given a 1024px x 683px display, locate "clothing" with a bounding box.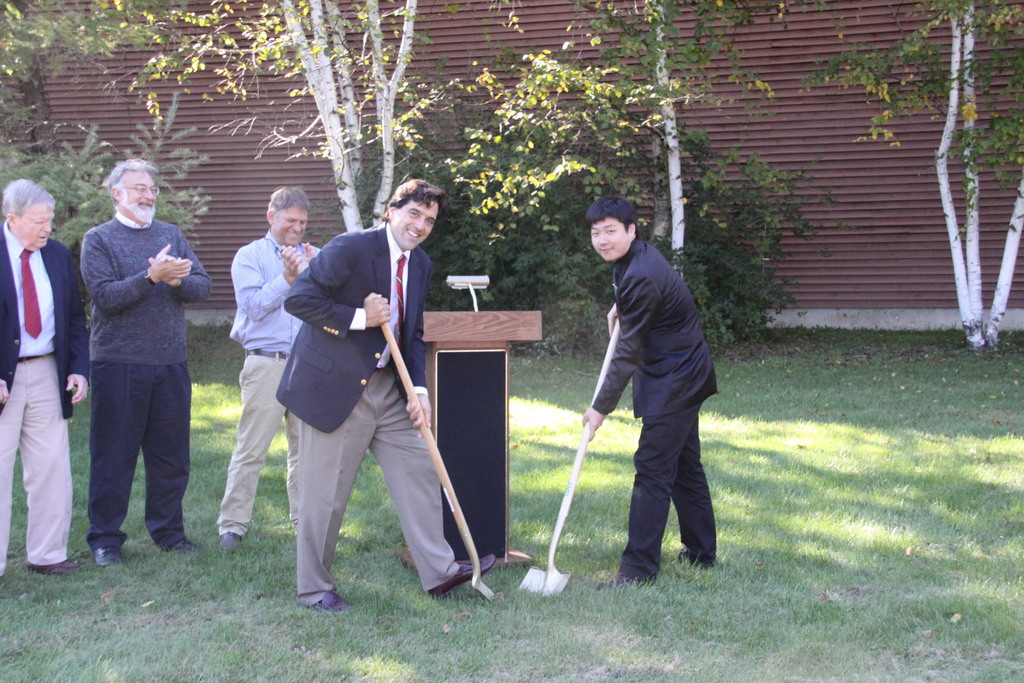
Located: bbox=[594, 233, 725, 587].
